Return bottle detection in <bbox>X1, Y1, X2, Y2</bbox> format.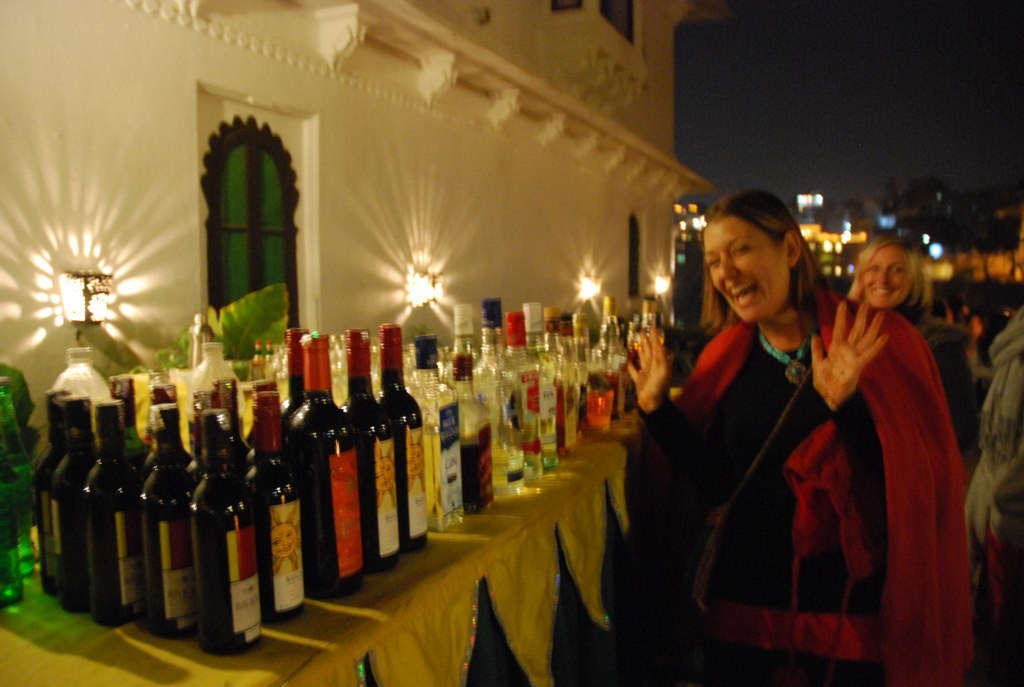
<bbox>35, 385, 71, 599</bbox>.
